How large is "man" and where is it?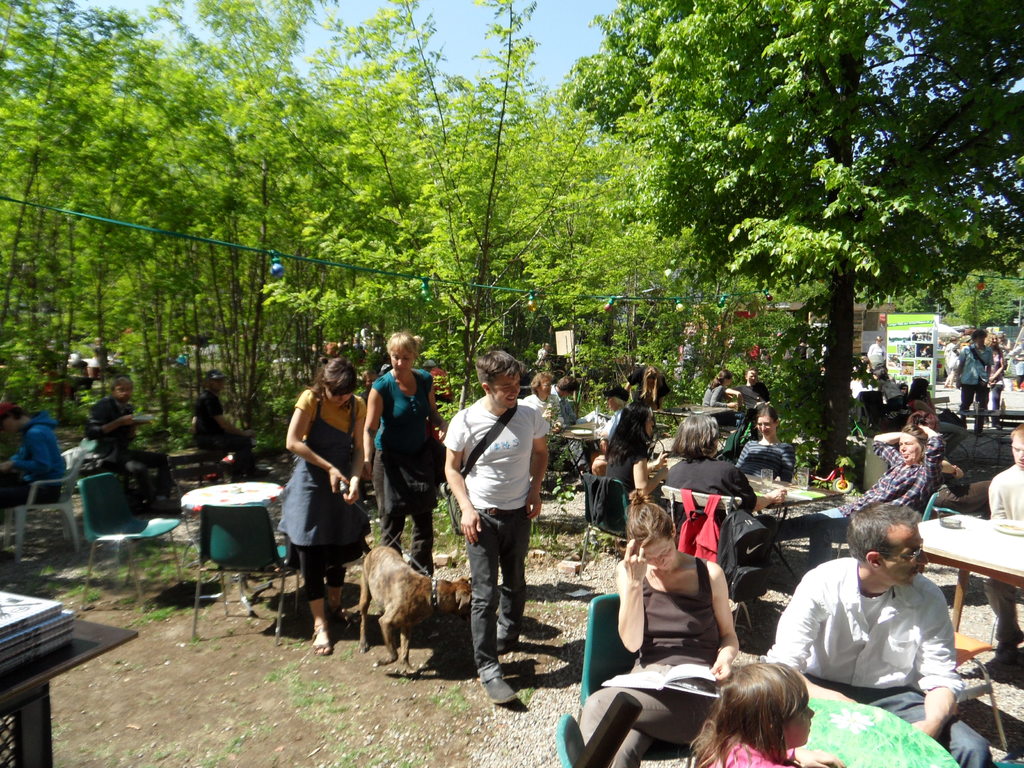
Bounding box: pyautogui.locateOnScreen(195, 374, 269, 479).
